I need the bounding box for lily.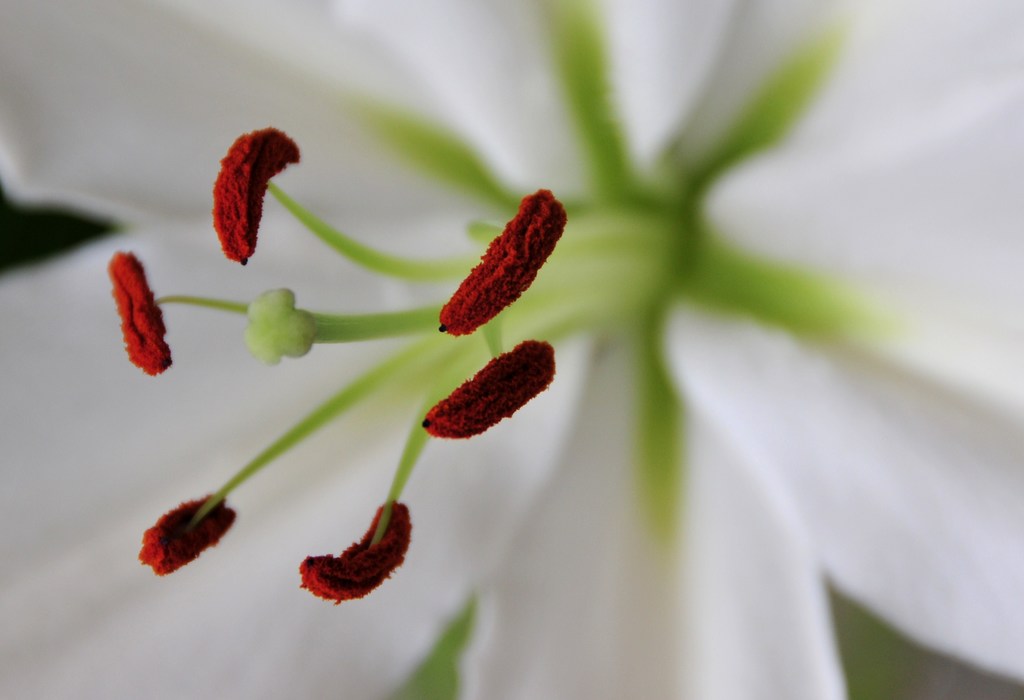
Here it is: 0/0/1023/699.
